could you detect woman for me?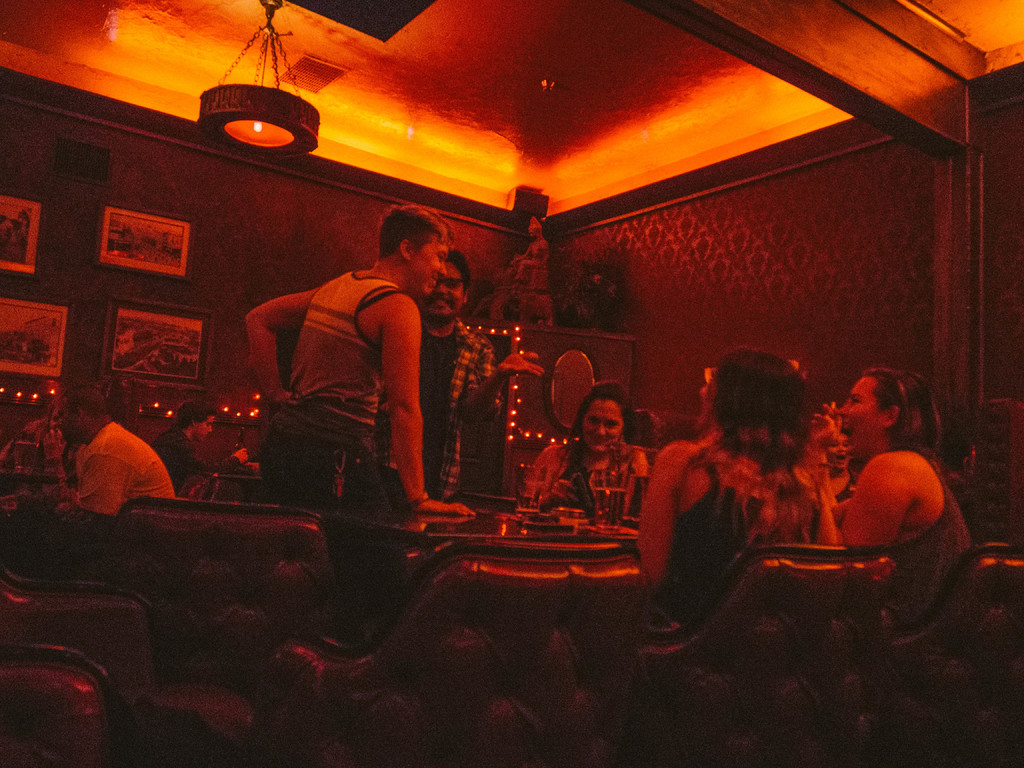
Detection result: pyautogui.locateOnScreen(636, 339, 837, 643).
